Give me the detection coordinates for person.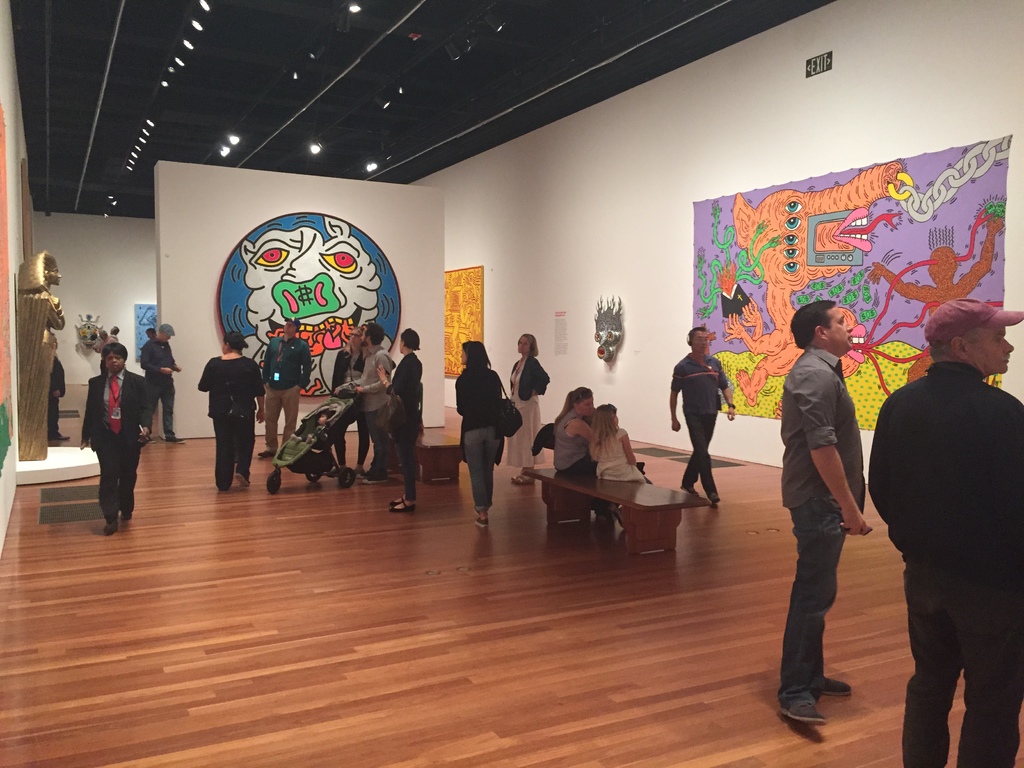
crop(327, 320, 396, 464).
